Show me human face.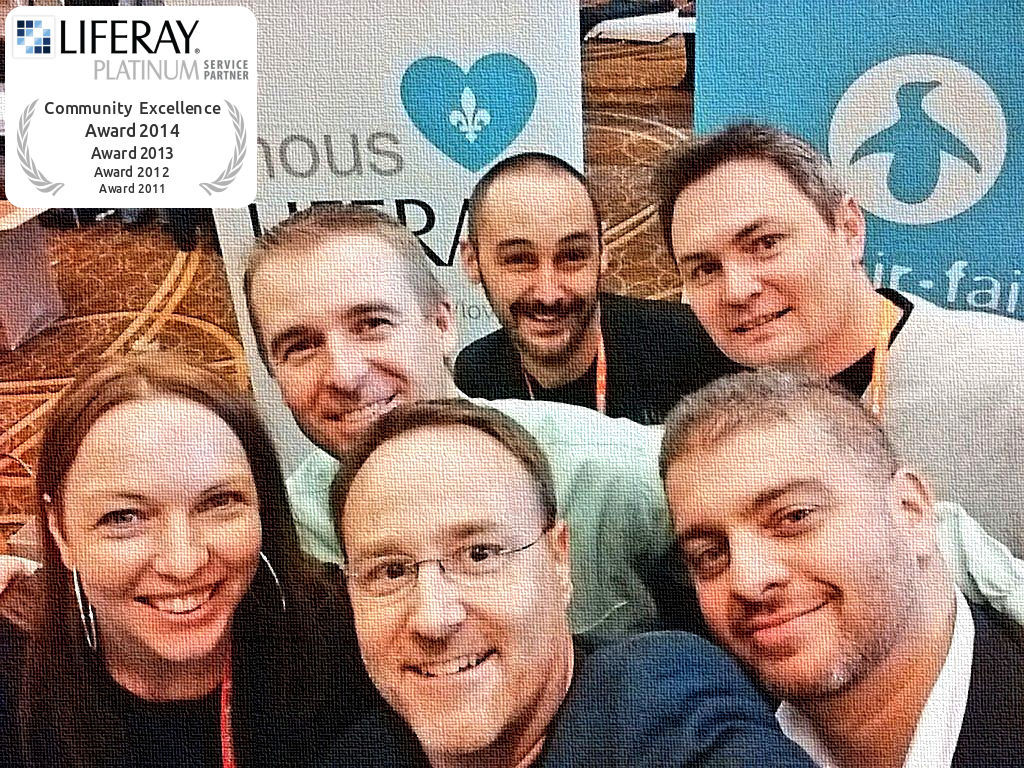
human face is here: pyautogui.locateOnScreen(470, 174, 598, 362).
